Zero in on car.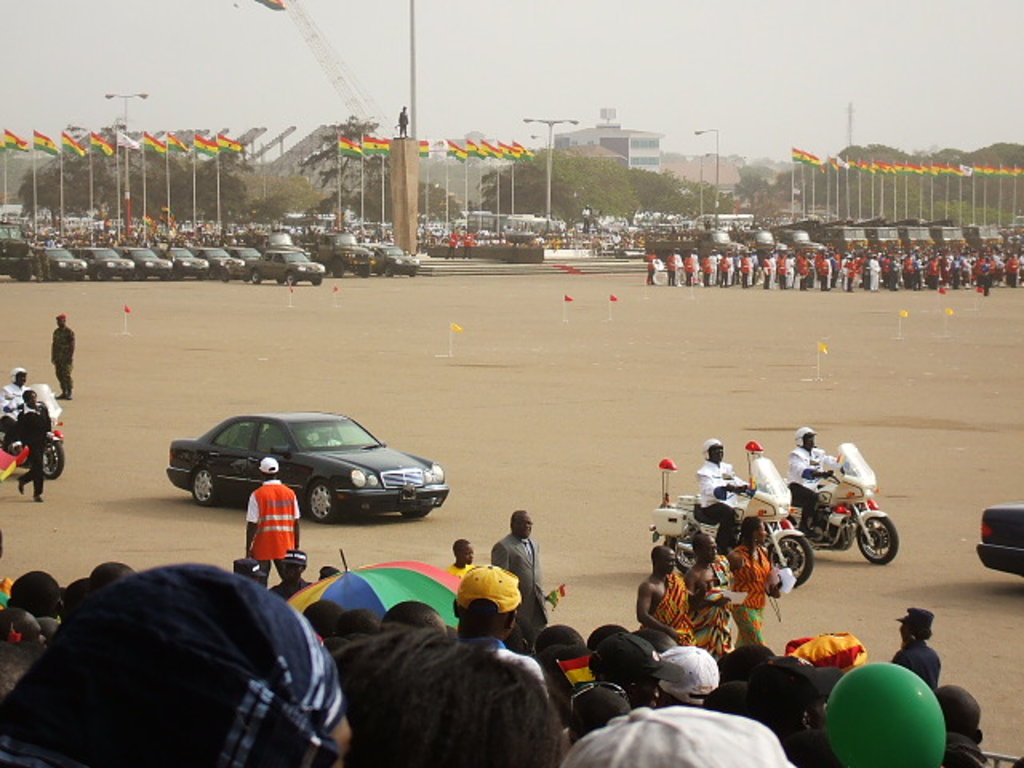
Zeroed in: <bbox>154, 245, 210, 280</bbox>.
